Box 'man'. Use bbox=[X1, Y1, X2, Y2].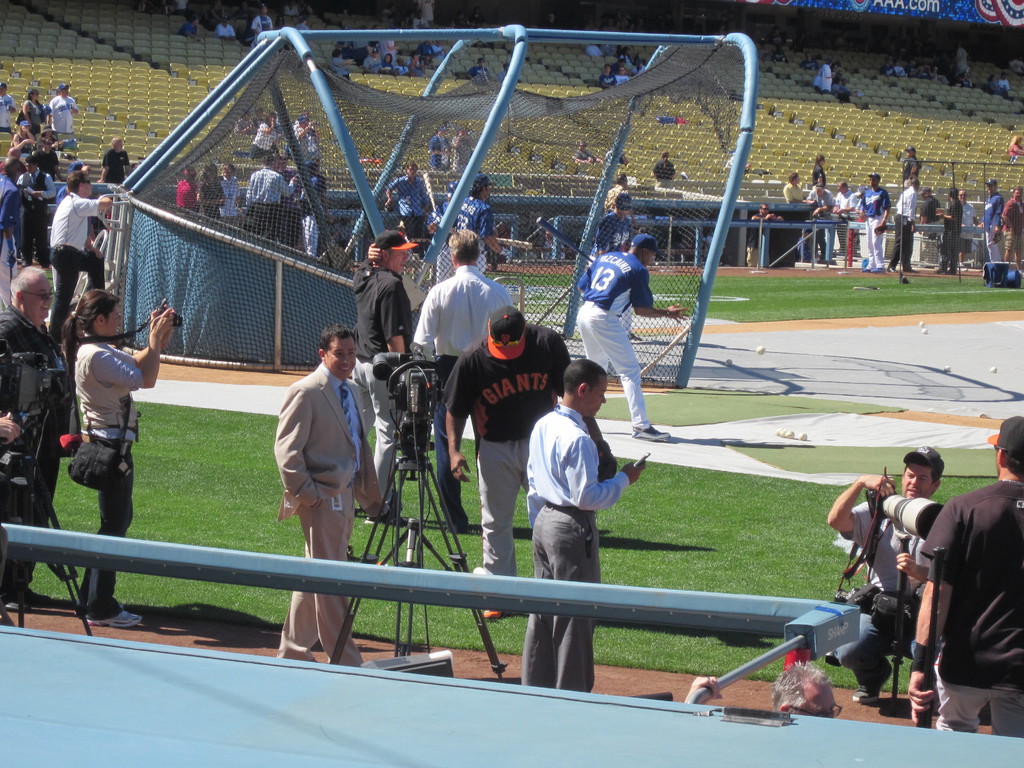
bbox=[918, 59, 932, 79].
